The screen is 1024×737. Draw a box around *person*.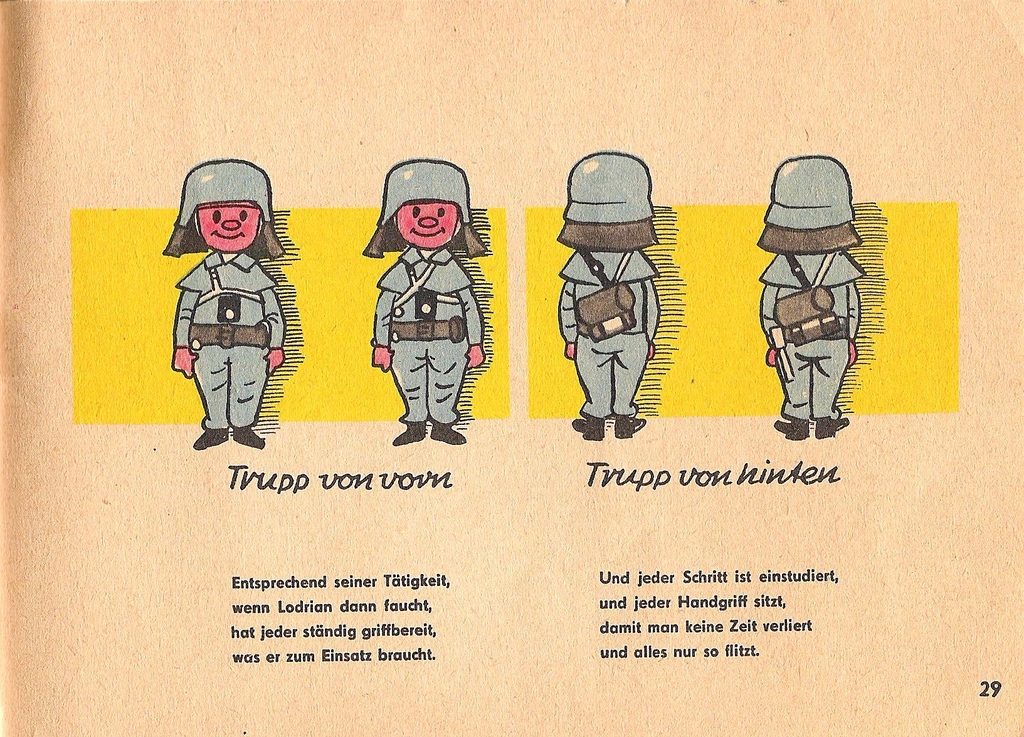
BBox(159, 149, 292, 458).
